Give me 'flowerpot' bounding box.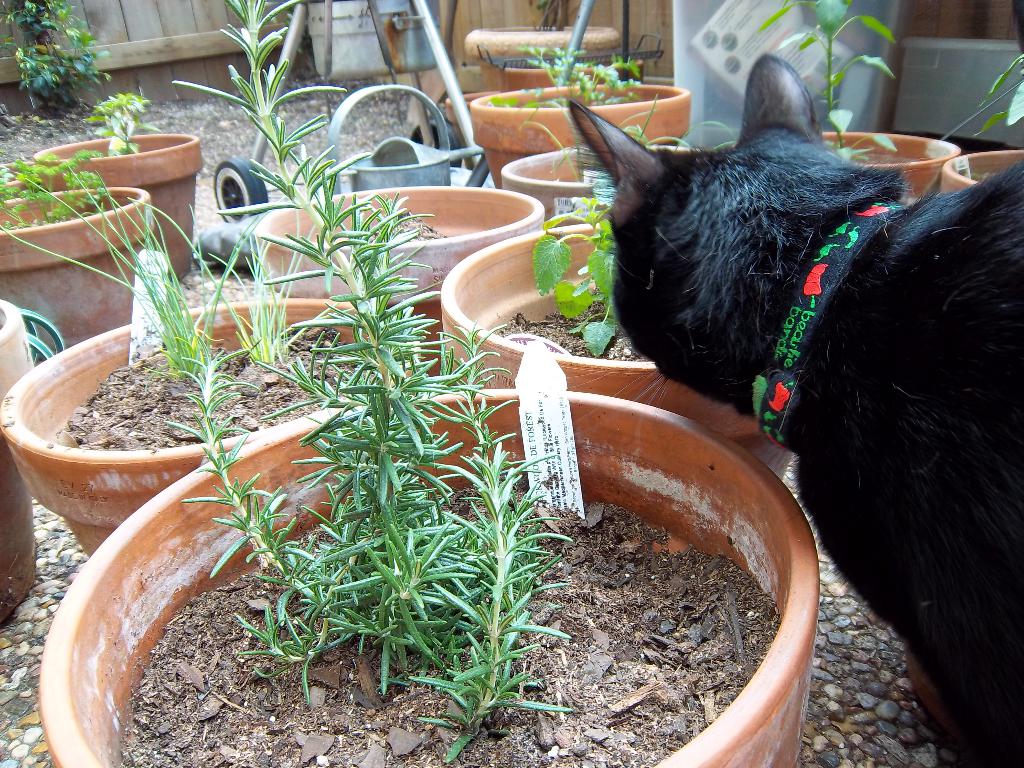
x1=504 y1=61 x2=641 y2=93.
